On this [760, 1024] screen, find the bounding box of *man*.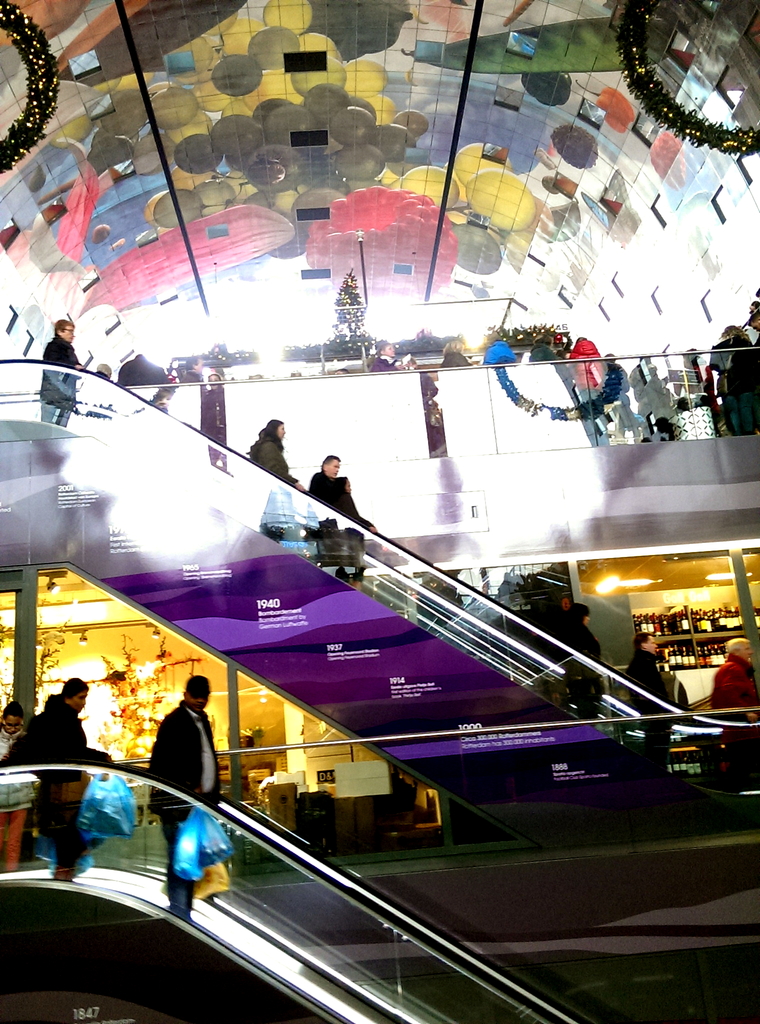
Bounding box: <bbox>373, 340, 417, 372</bbox>.
